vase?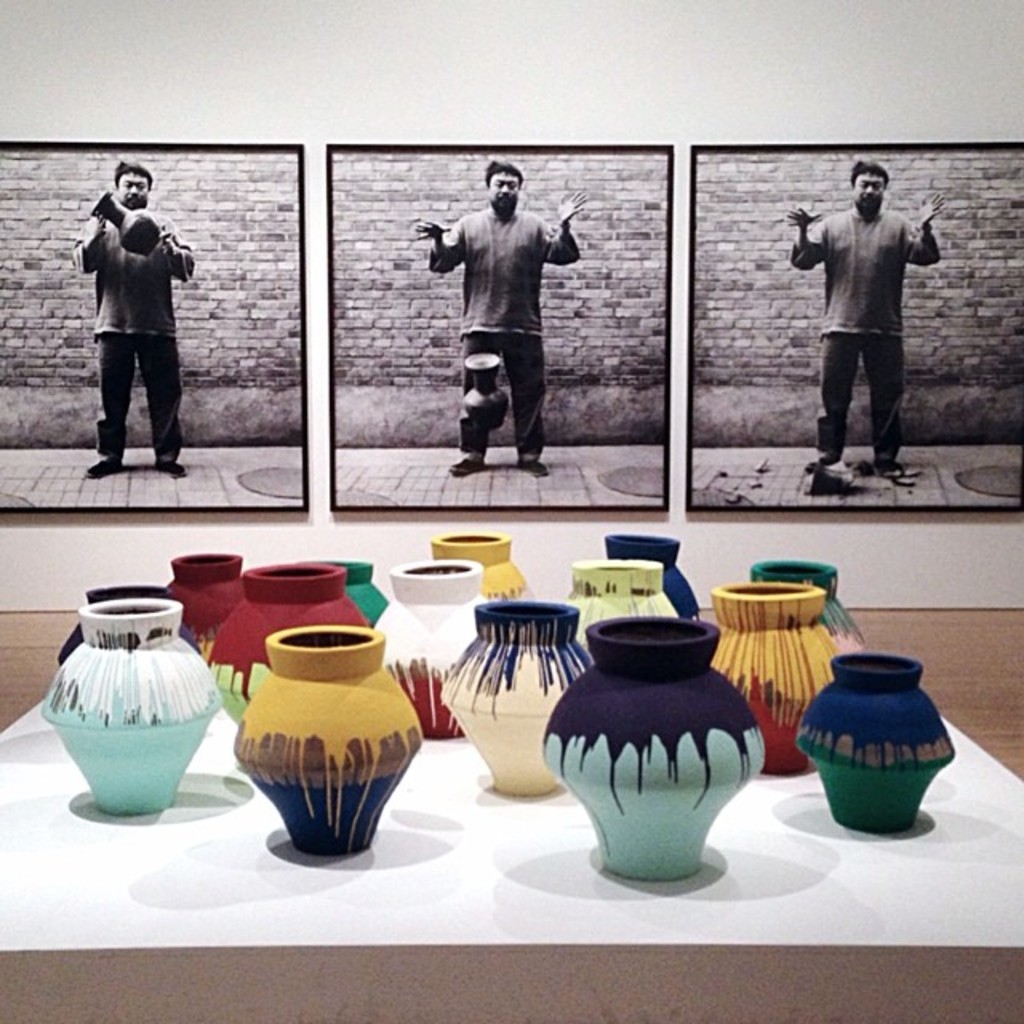
select_region(234, 624, 429, 862)
